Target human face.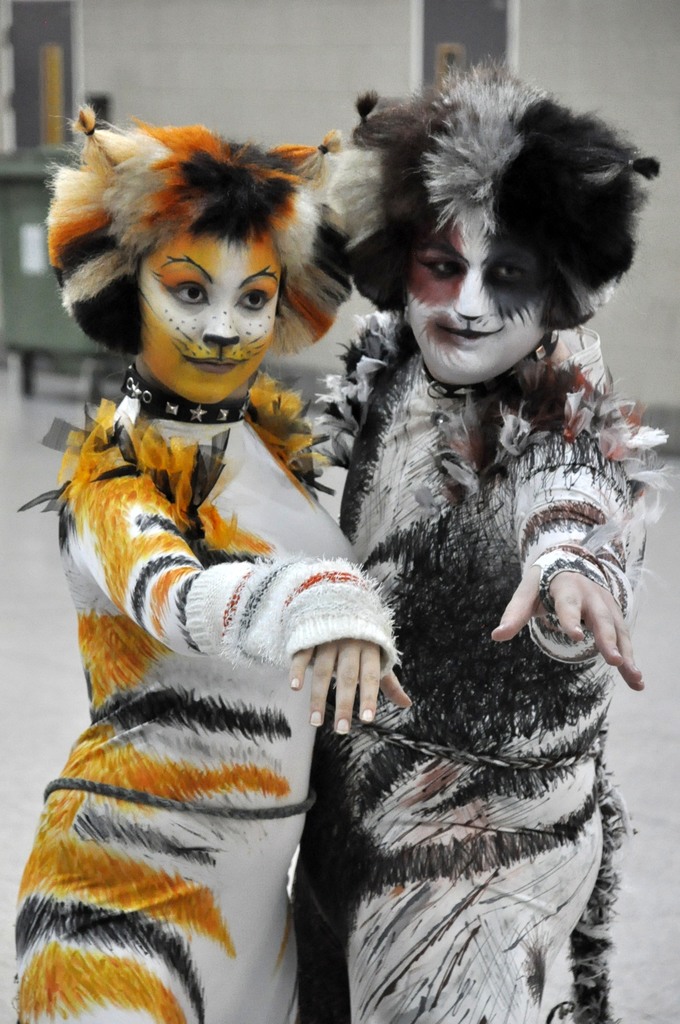
Target region: <region>137, 239, 280, 409</region>.
